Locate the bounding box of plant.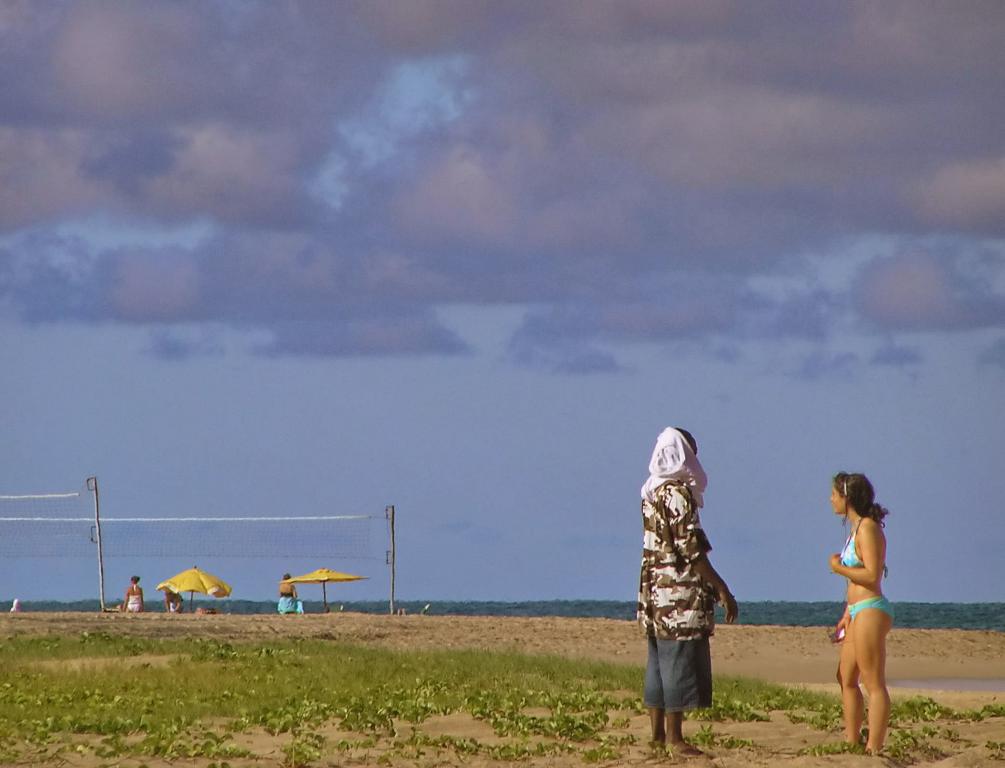
Bounding box: detection(888, 684, 960, 722).
